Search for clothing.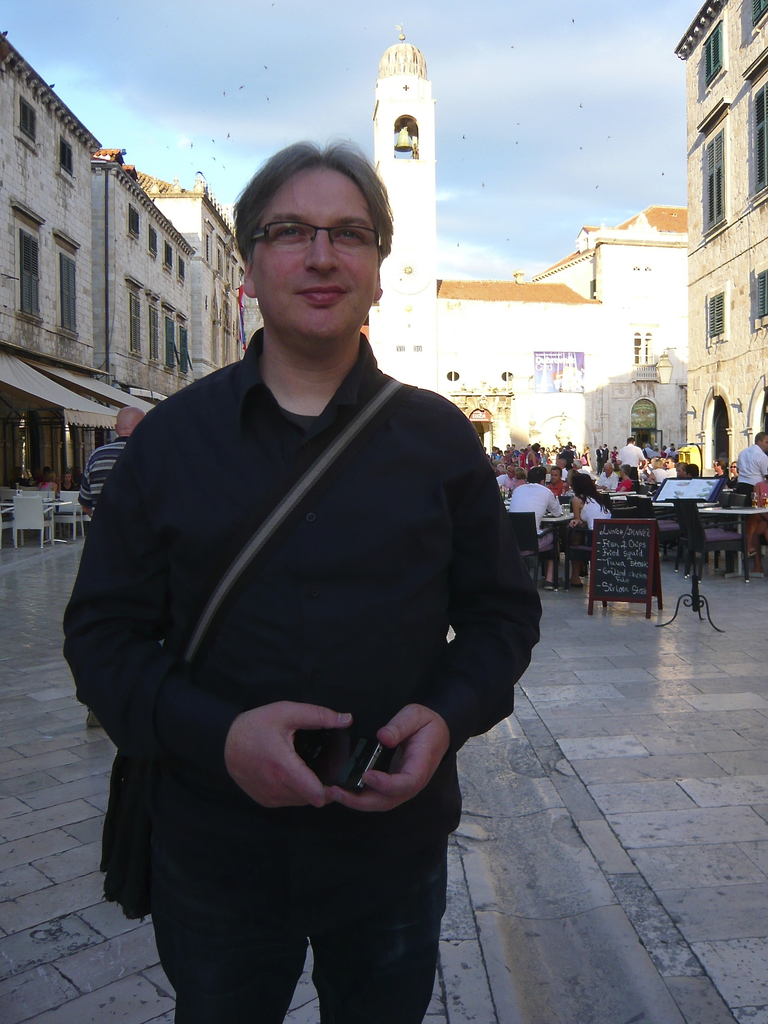
Found at 727 436 767 495.
